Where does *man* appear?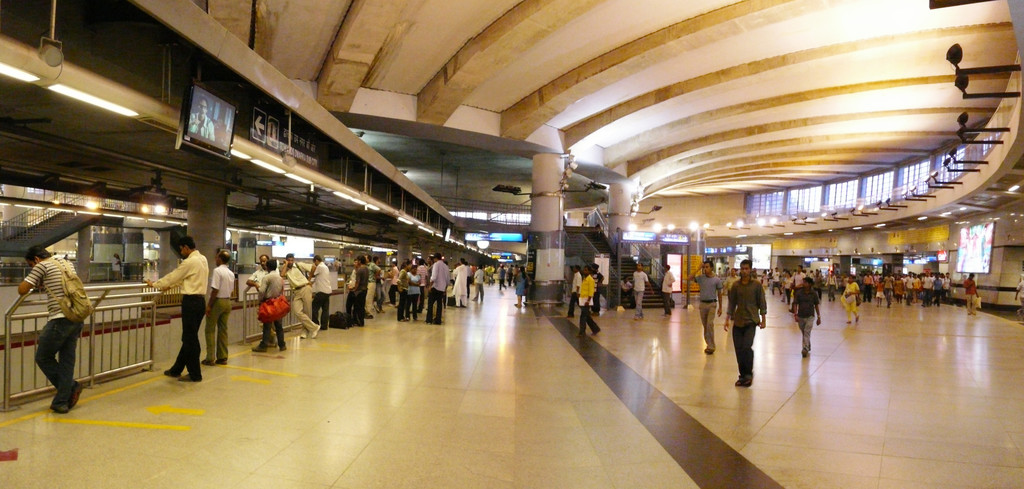
Appears at <bbox>245, 250, 295, 353</bbox>.
